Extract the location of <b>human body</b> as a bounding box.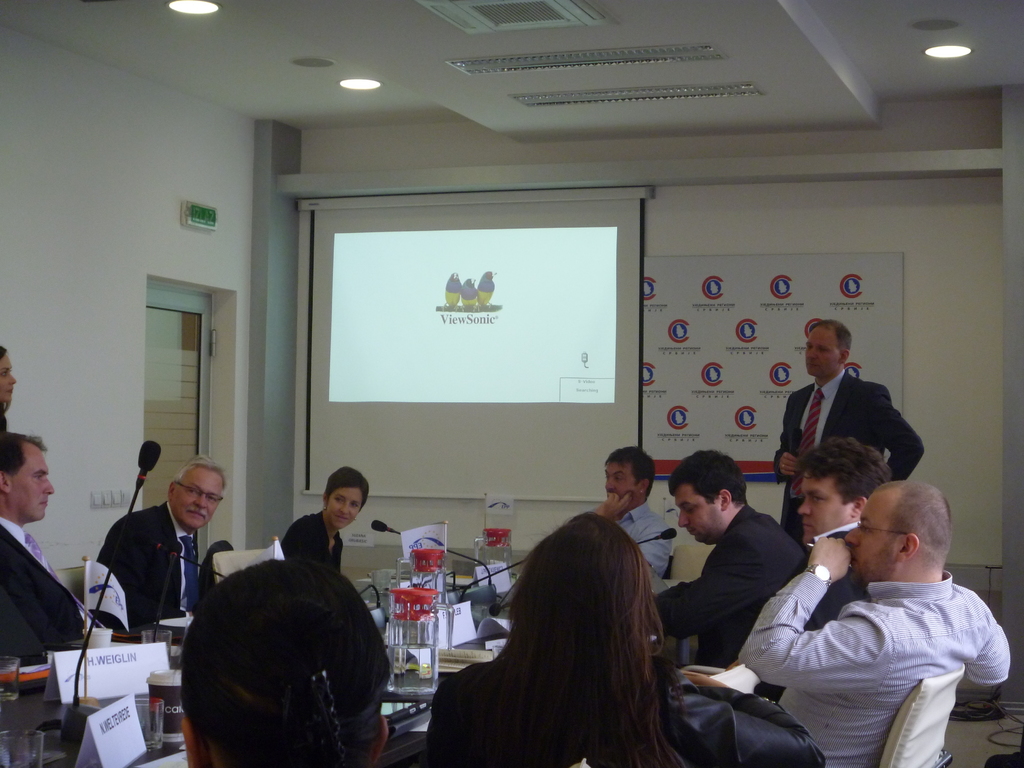
779/371/931/563.
